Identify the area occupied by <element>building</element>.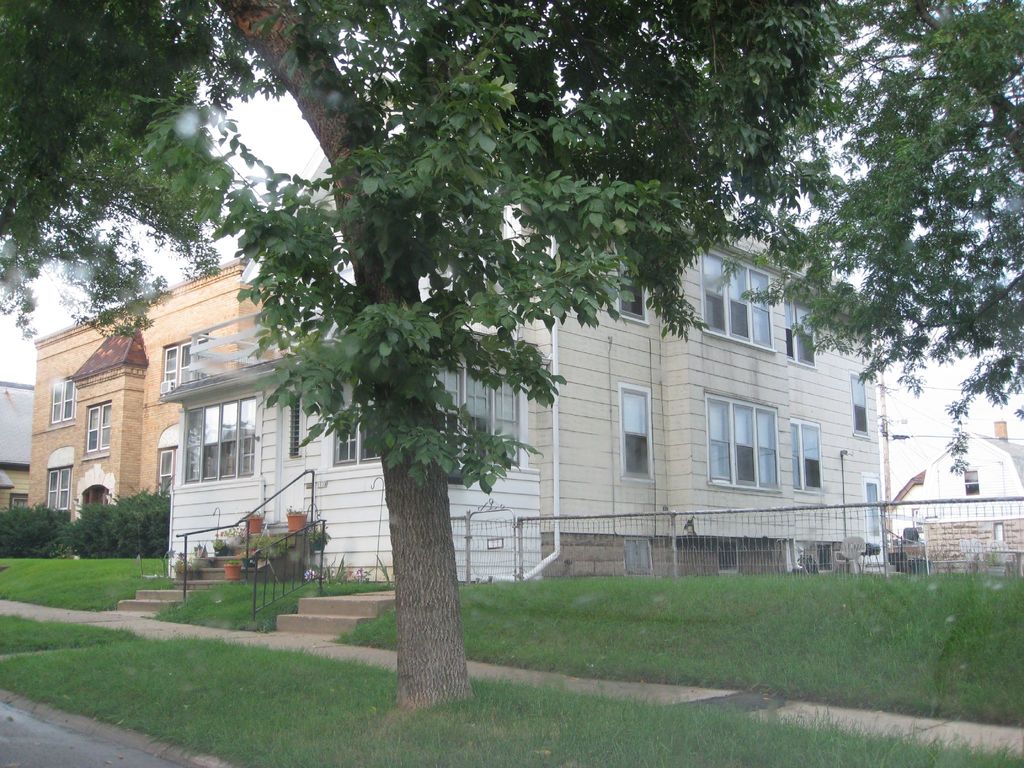
Area: x1=911 y1=430 x2=1023 y2=563.
